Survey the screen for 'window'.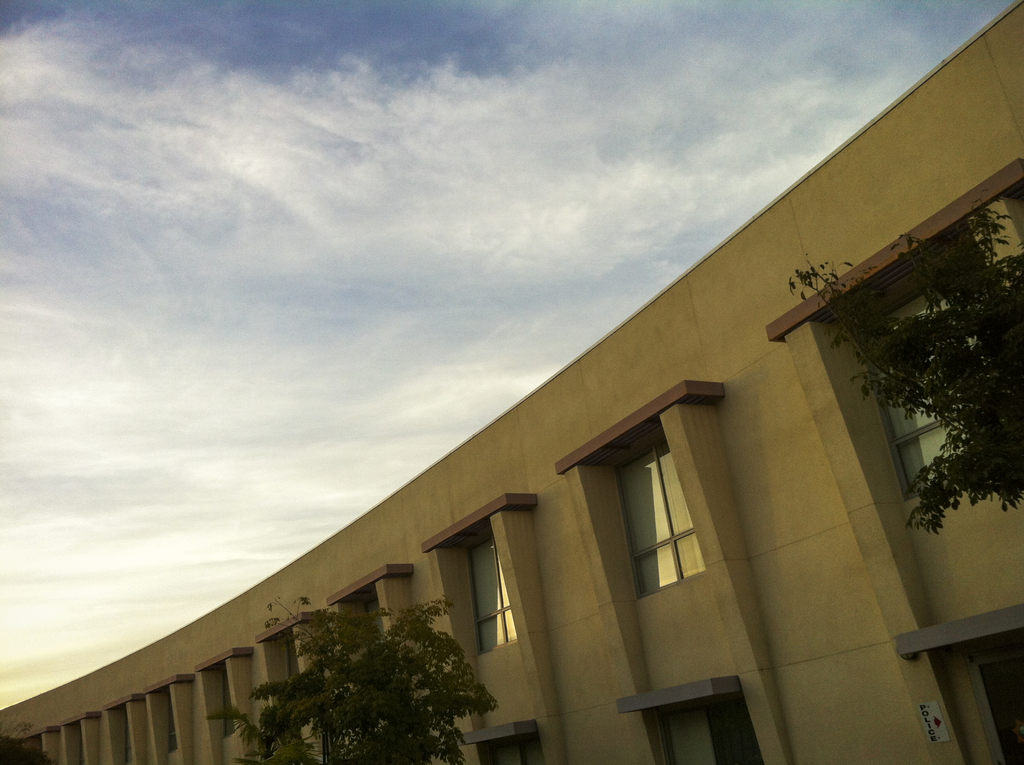
Survey found: l=616, t=437, r=705, b=602.
